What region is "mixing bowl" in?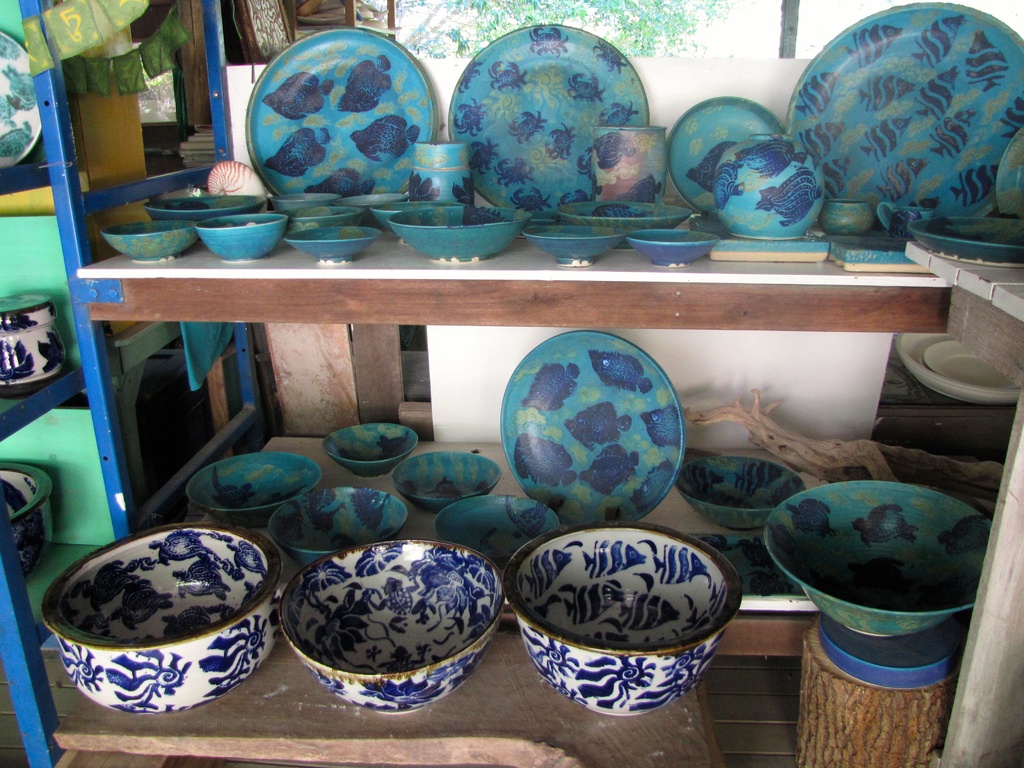
select_region(266, 484, 408, 569).
